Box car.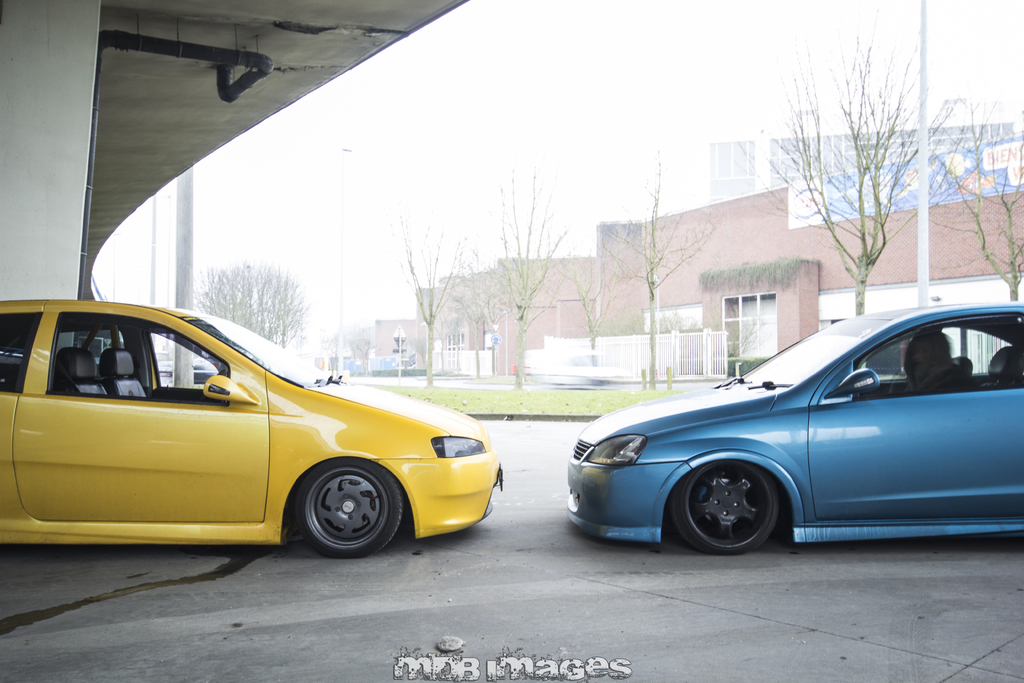
0, 301, 507, 552.
